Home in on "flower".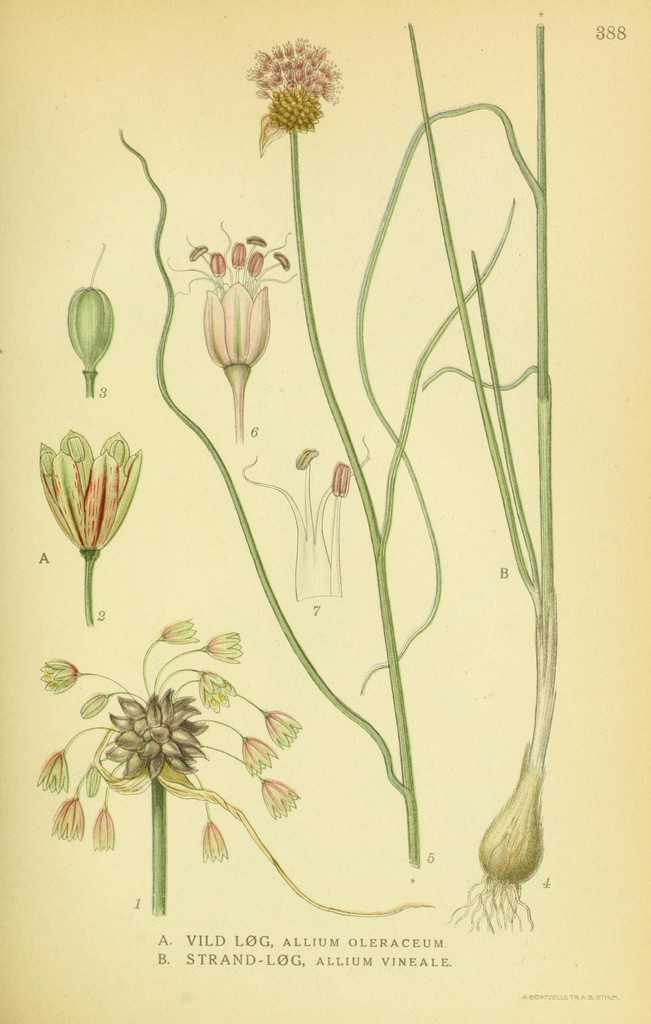
Homed in at (239,743,269,778).
